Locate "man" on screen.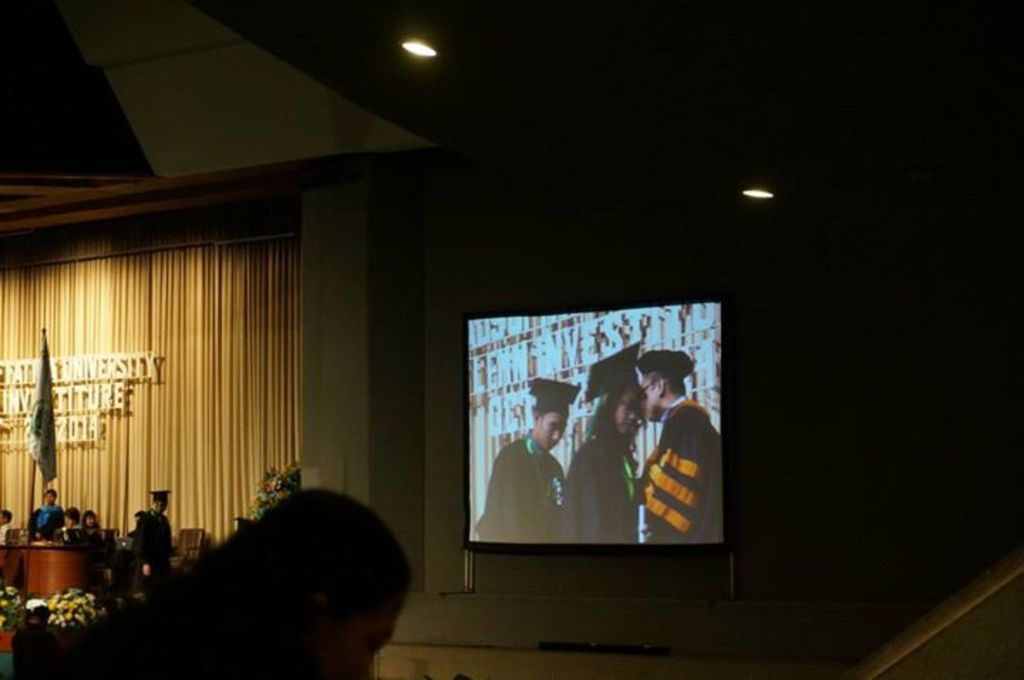
On screen at detection(0, 509, 14, 541).
